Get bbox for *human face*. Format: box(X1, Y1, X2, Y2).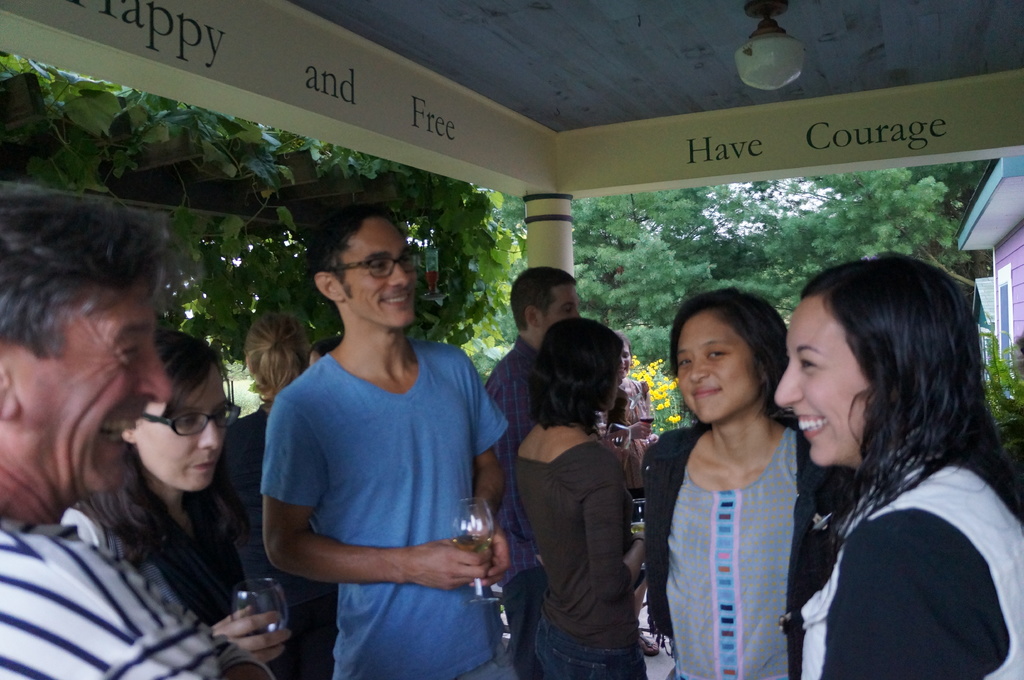
box(532, 286, 584, 332).
